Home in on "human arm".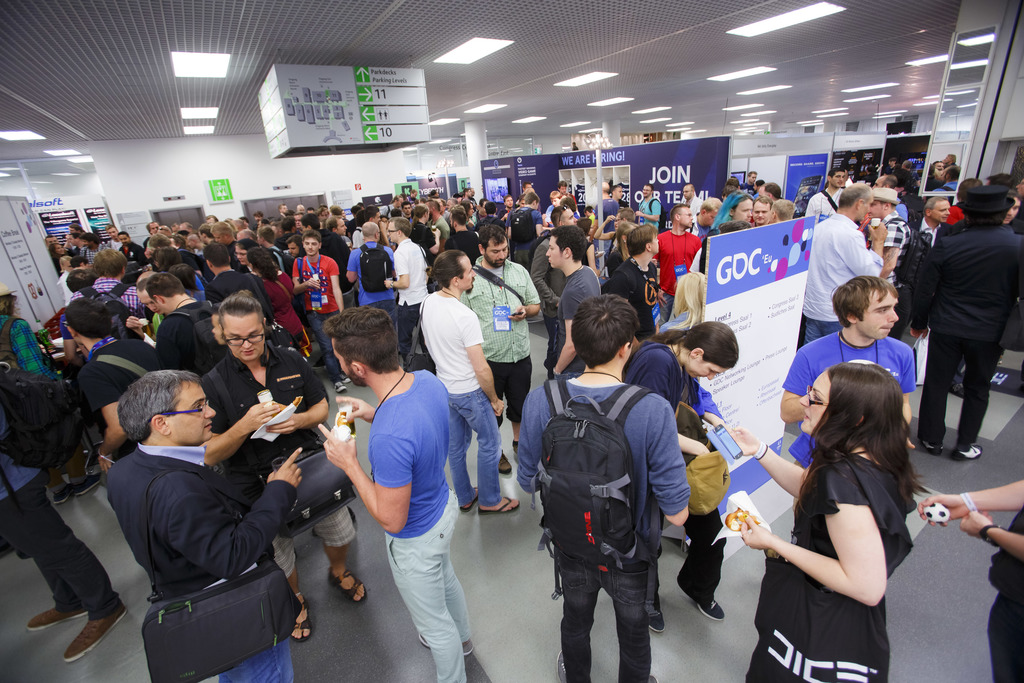
Homed in at 695,237,702,251.
